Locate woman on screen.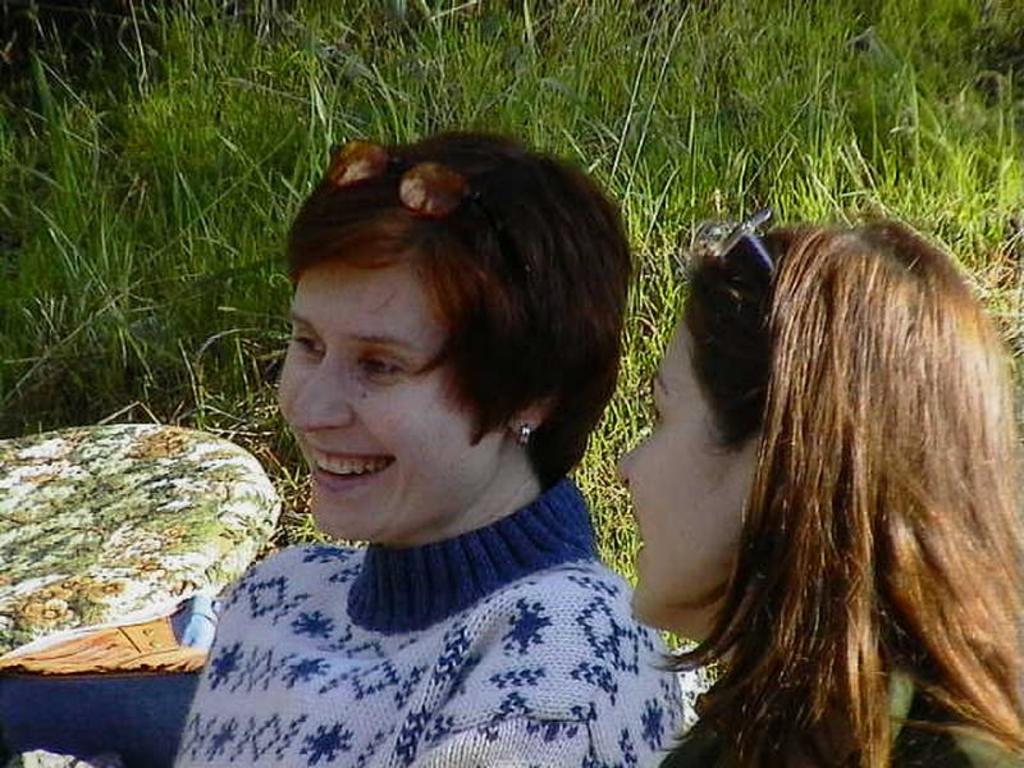
On screen at 160, 127, 689, 767.
